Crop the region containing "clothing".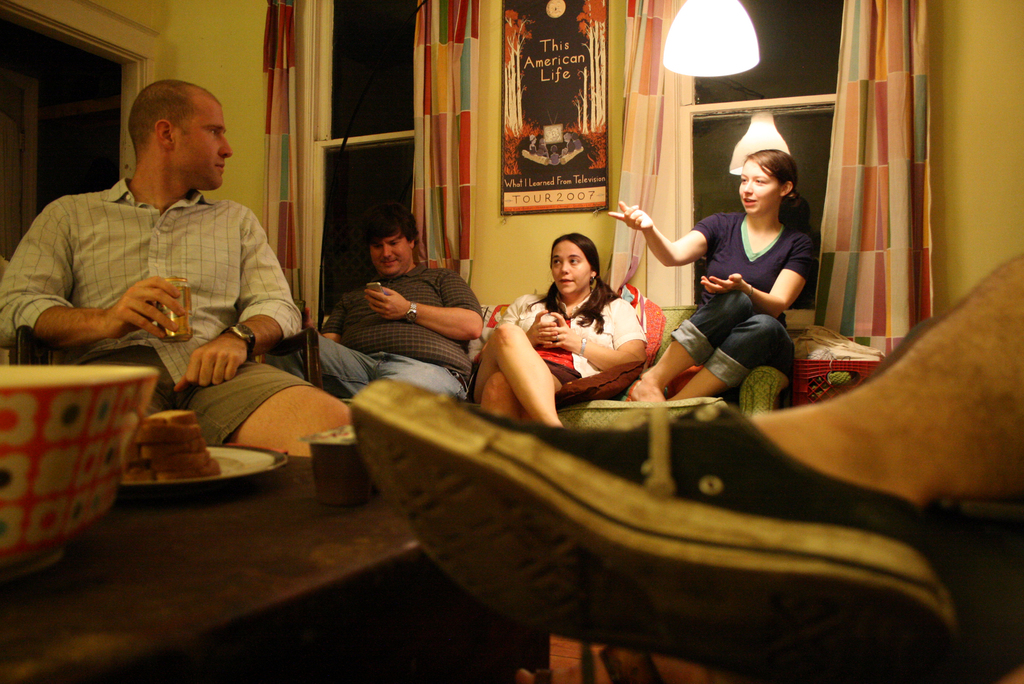
Crop region: locate(15, 125, 306, 412).
